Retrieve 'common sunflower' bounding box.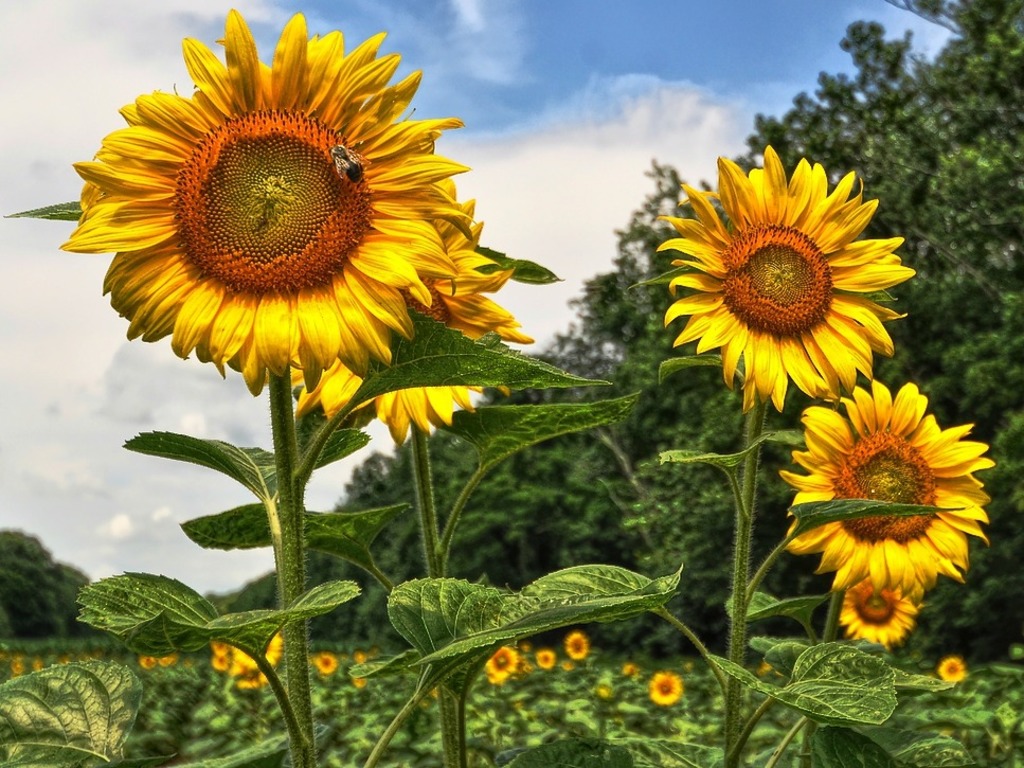
Bounding box: bbox=[655, 145, 918, 411].
